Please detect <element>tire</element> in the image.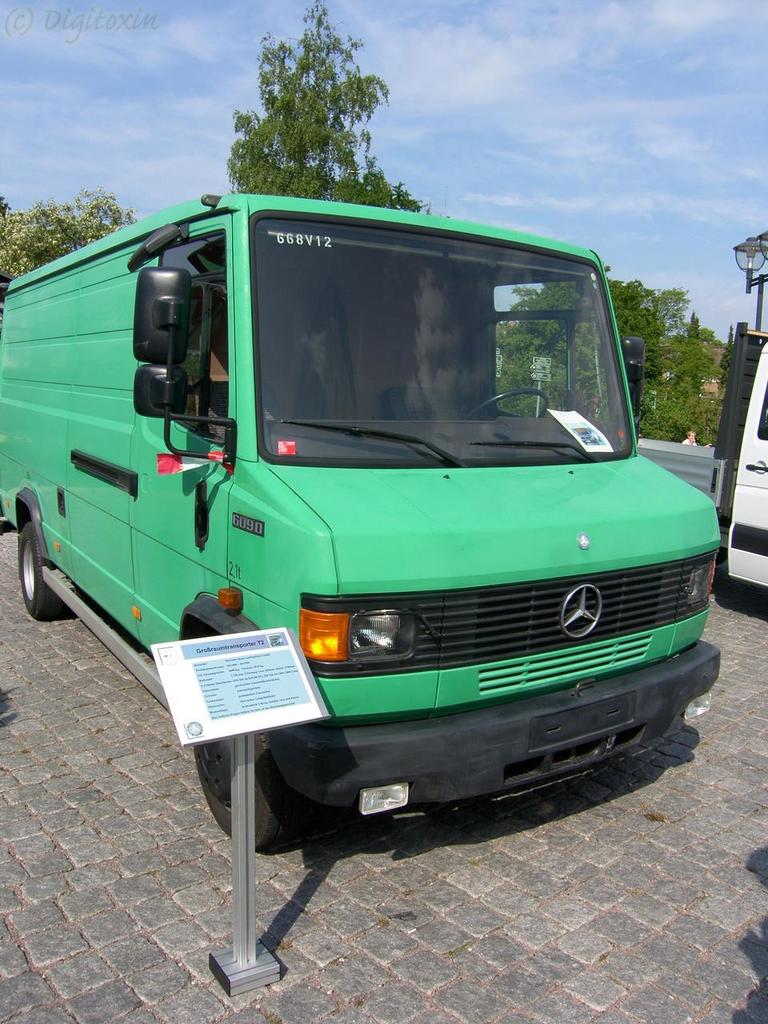
(16, 519, 62, 616).
